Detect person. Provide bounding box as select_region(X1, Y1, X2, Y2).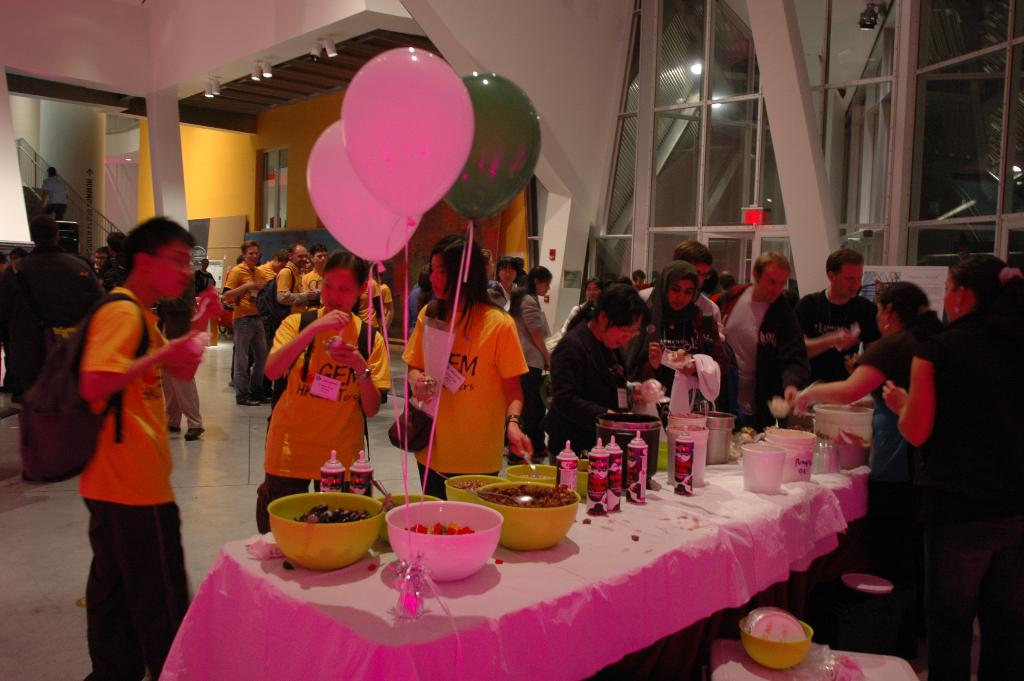
select_region(547, 293, 648, 454).
